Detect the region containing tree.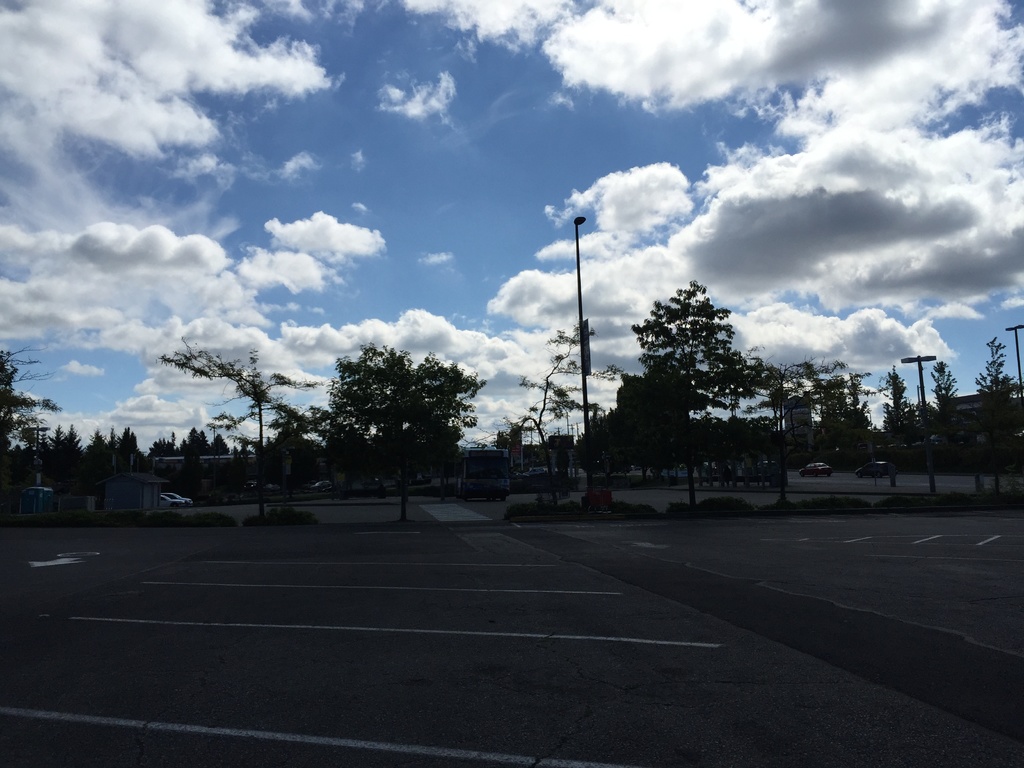
879 364 927 493.
